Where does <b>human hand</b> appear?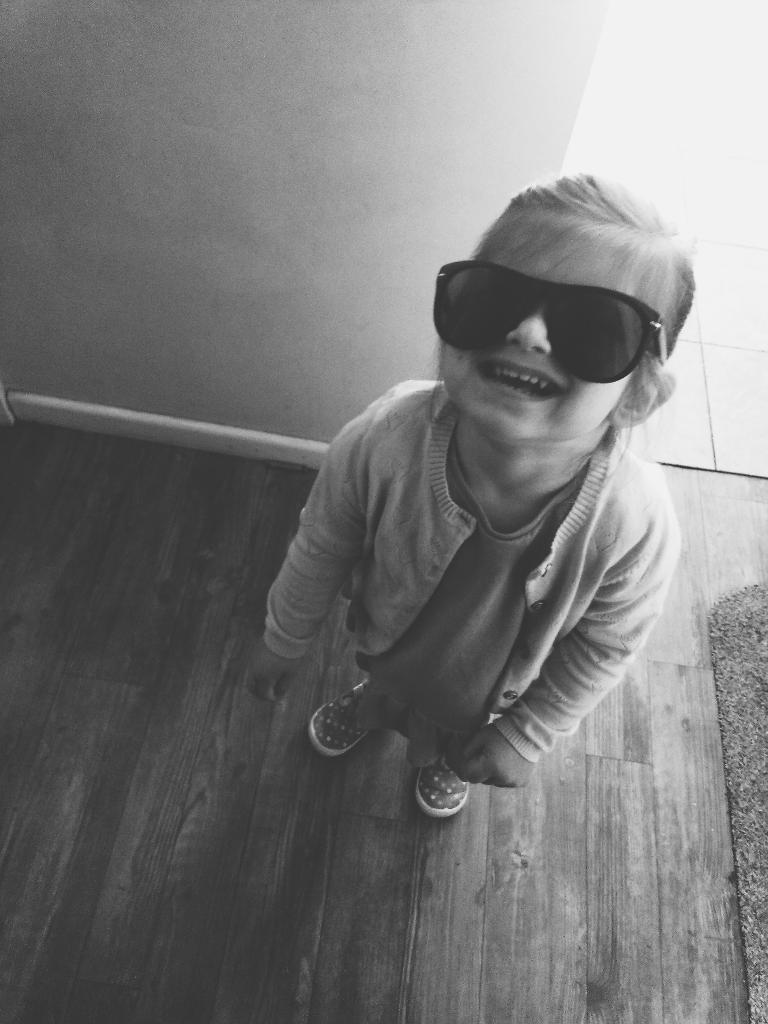
Appears at (x1=244, y1=637, x2=302, y2=700).
